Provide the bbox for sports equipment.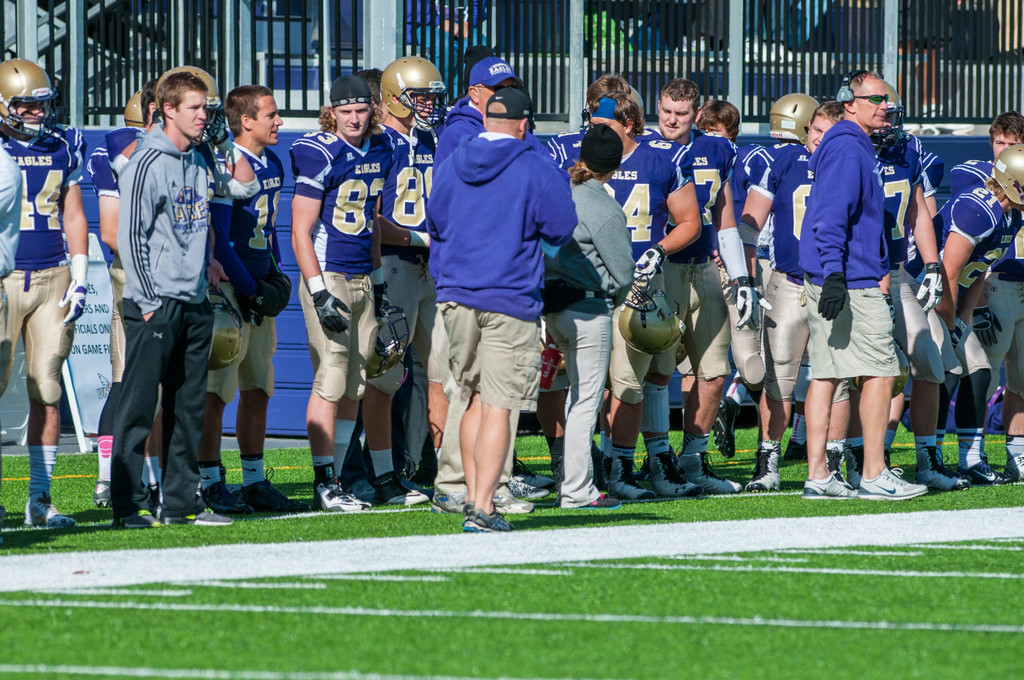
[202,481,252,512].
